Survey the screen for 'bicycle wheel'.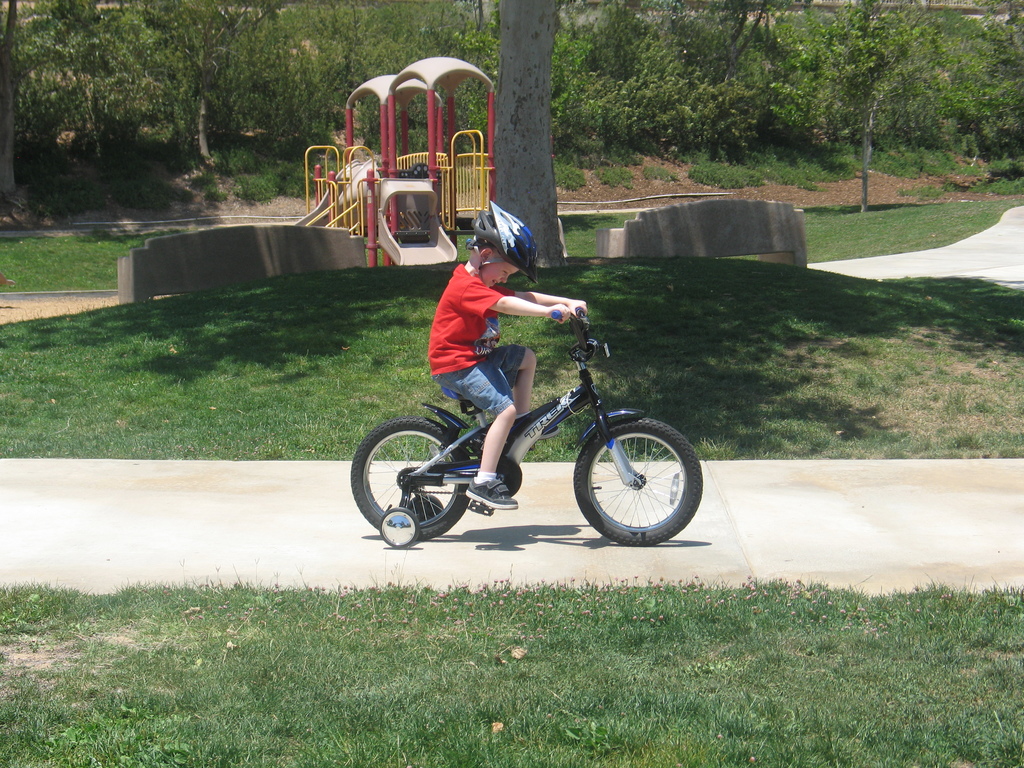
Survey found: bbox=[564, 413, 695, 550].
